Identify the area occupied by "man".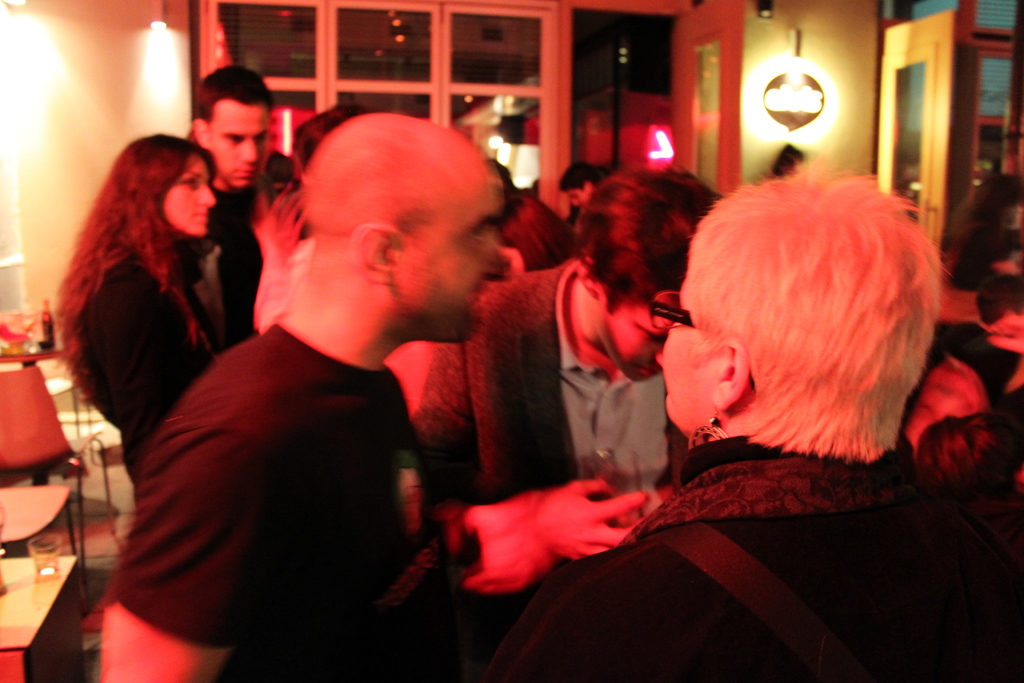
Area: rect(171, 64, 278, 355).
